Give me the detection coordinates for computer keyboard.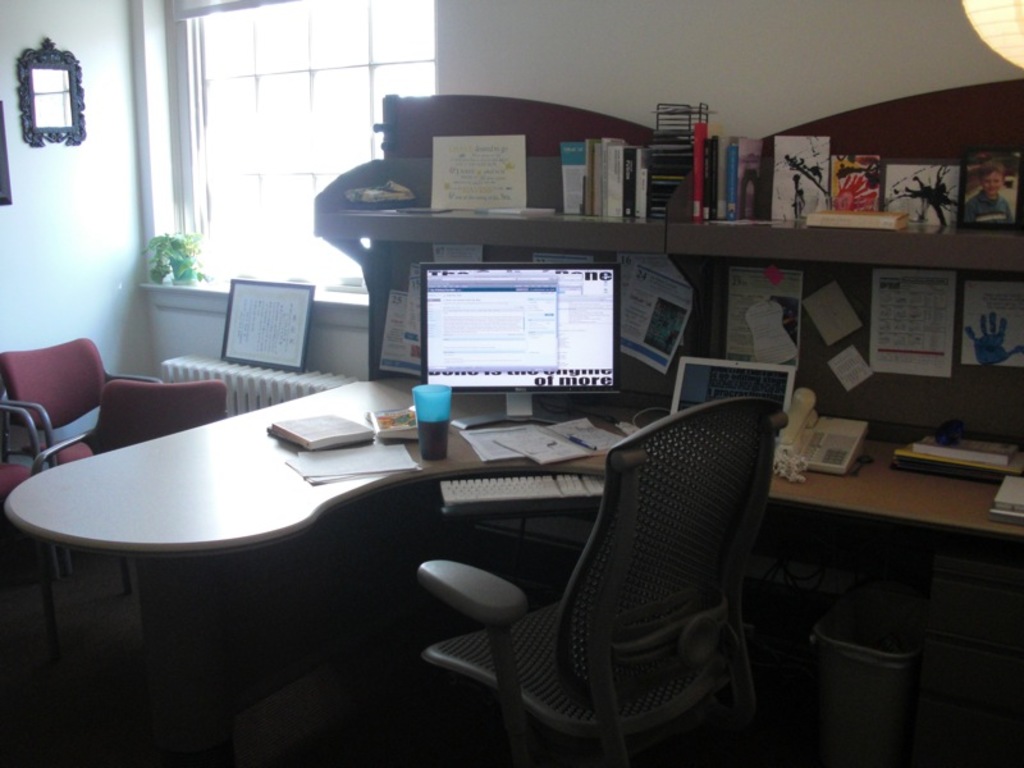
Rect(439, 475, 604, 513).
